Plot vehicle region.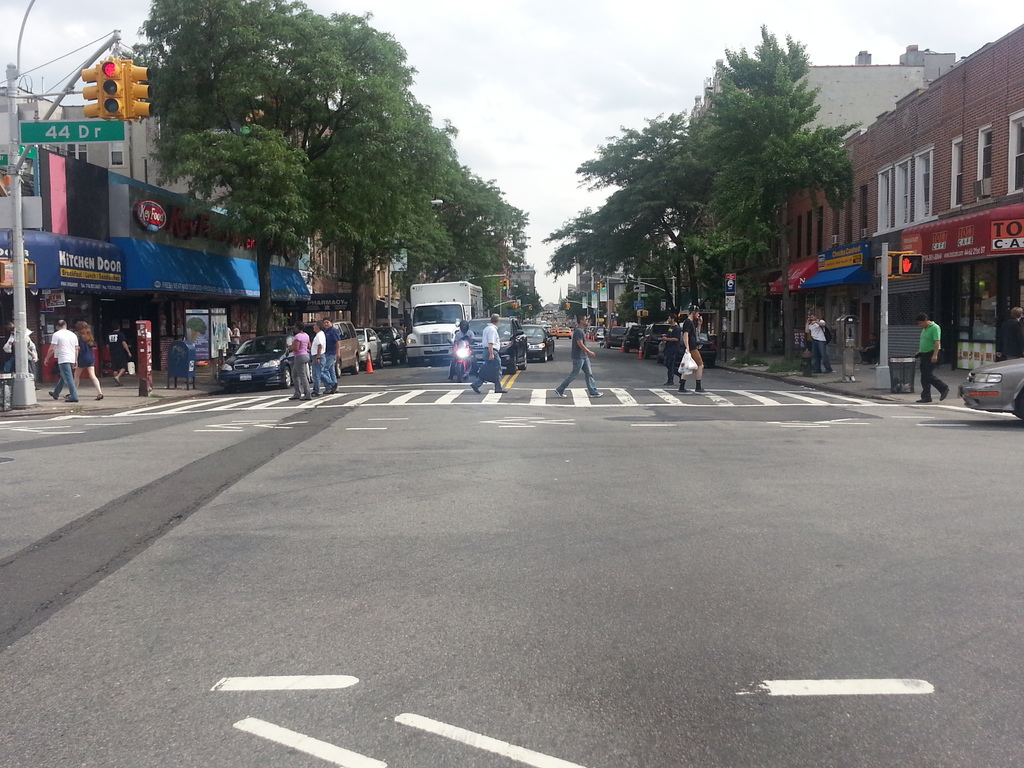
Plotted at locate(700, 329, 722, 367).
